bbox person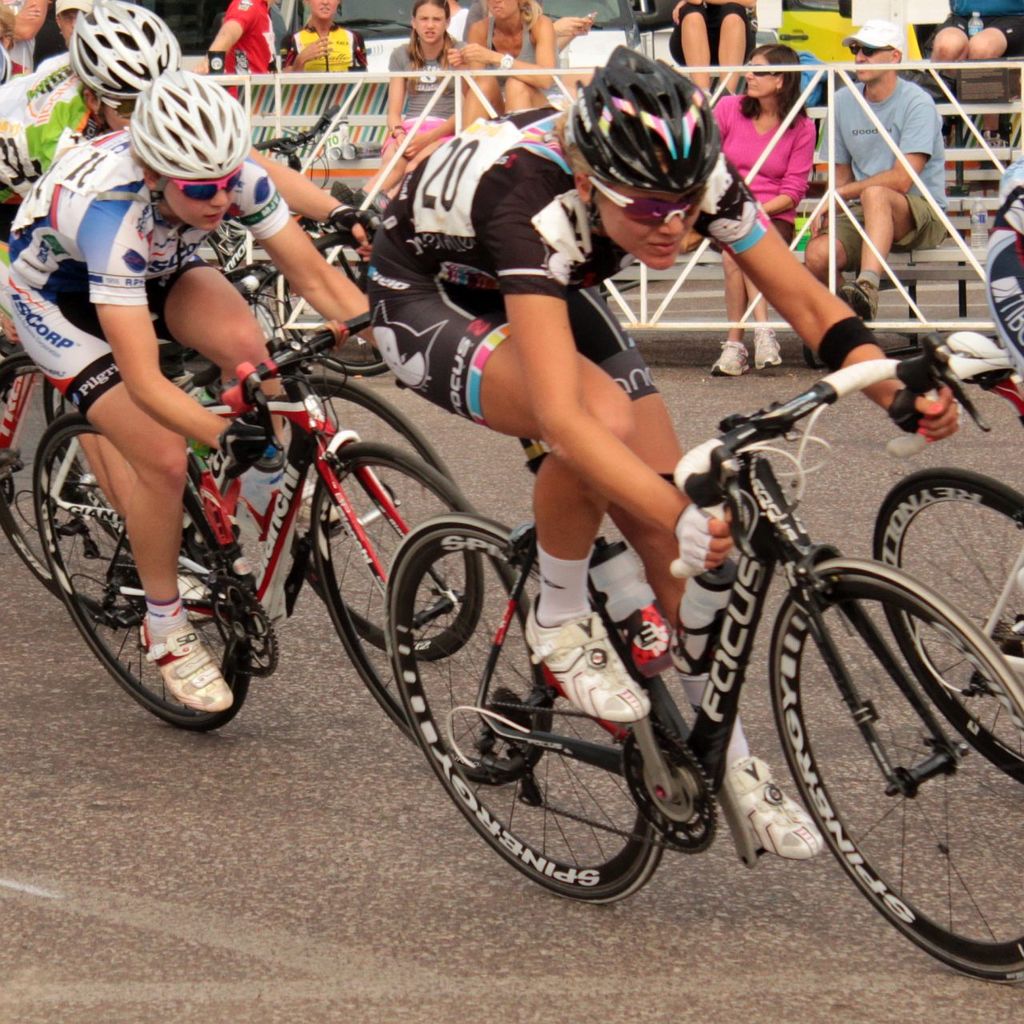
pyautogui.locateOnScreen(284, 0, 353, 66)
